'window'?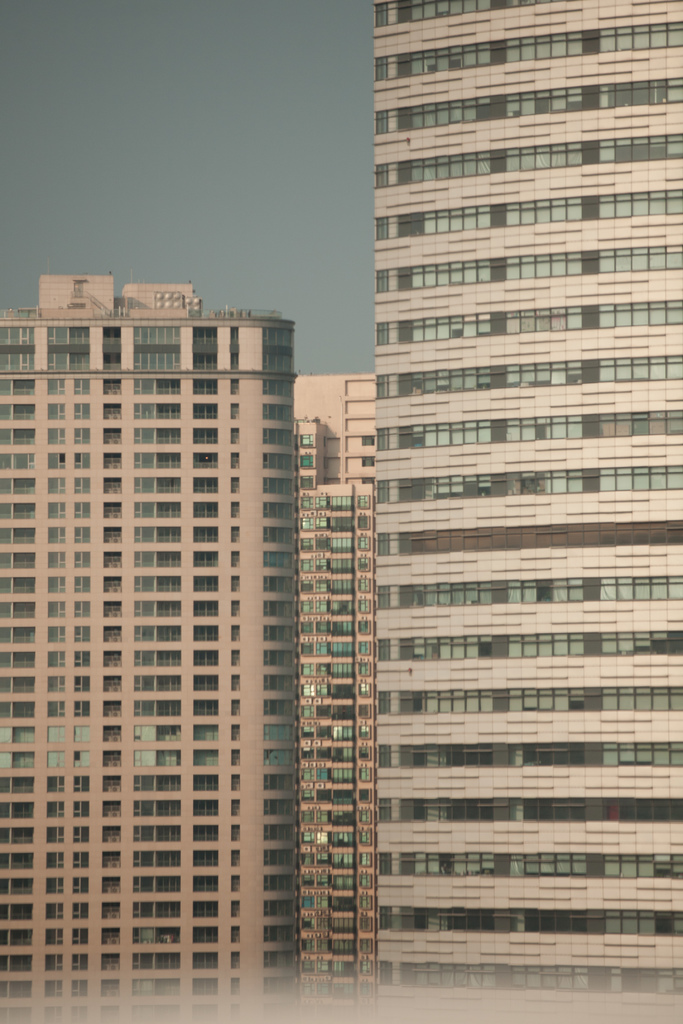
box(100, 980, 119, 995)
